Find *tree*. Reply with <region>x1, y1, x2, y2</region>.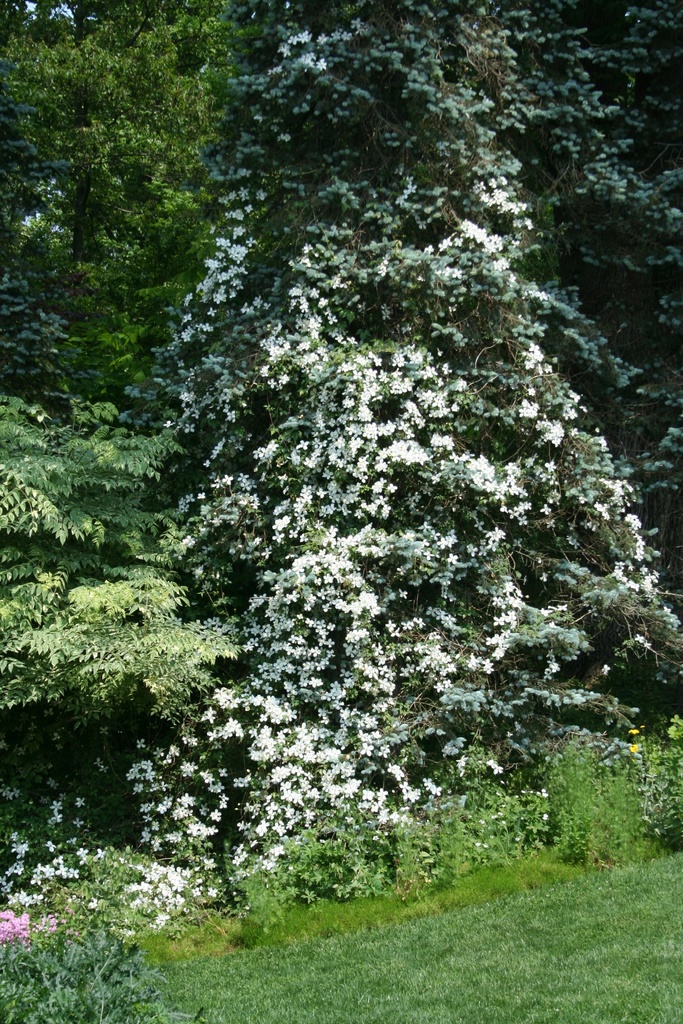
<region>0, 0, 682, 1022</region>.
